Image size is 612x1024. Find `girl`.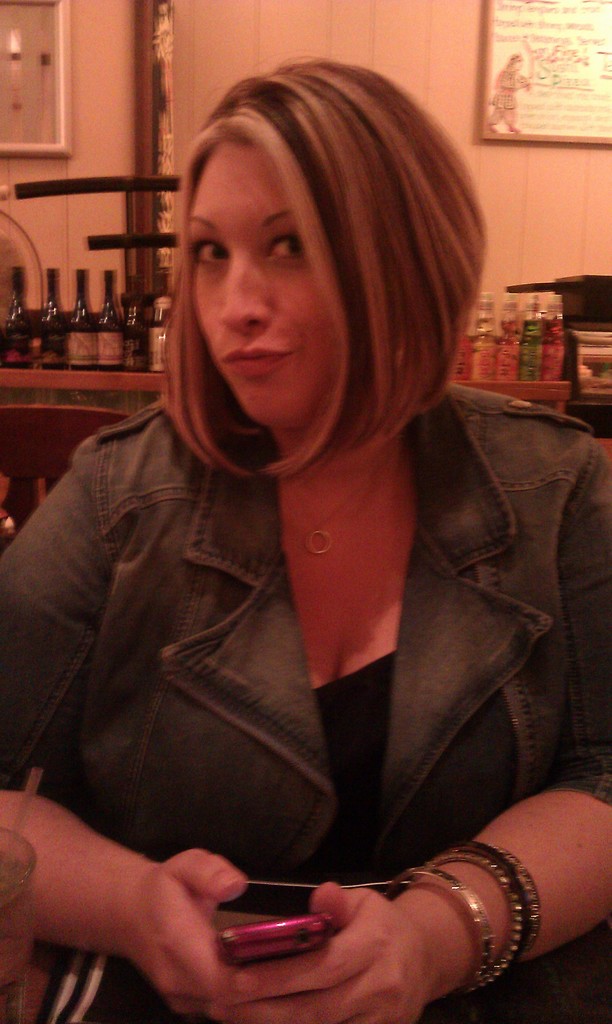
select_region(0, 56, 611, 1023).
